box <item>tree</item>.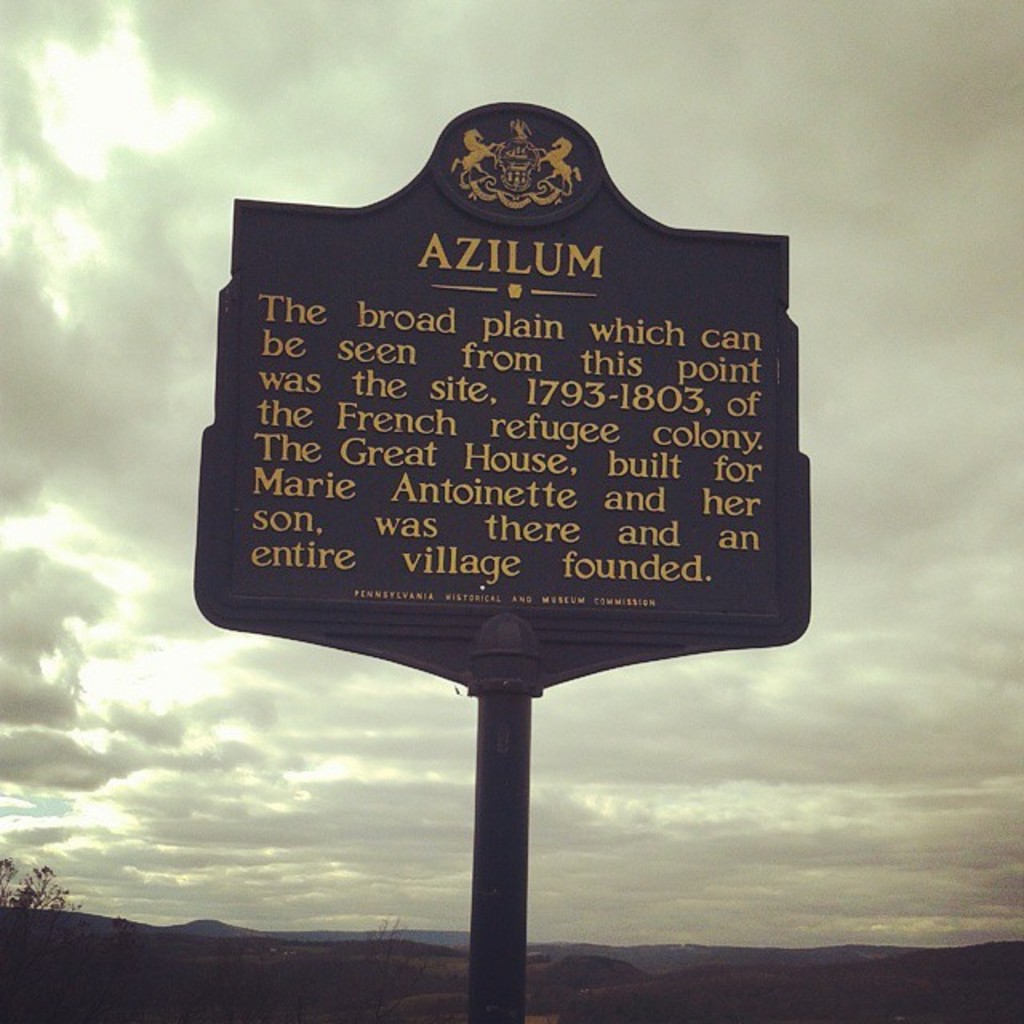
(0,858,77,978).
